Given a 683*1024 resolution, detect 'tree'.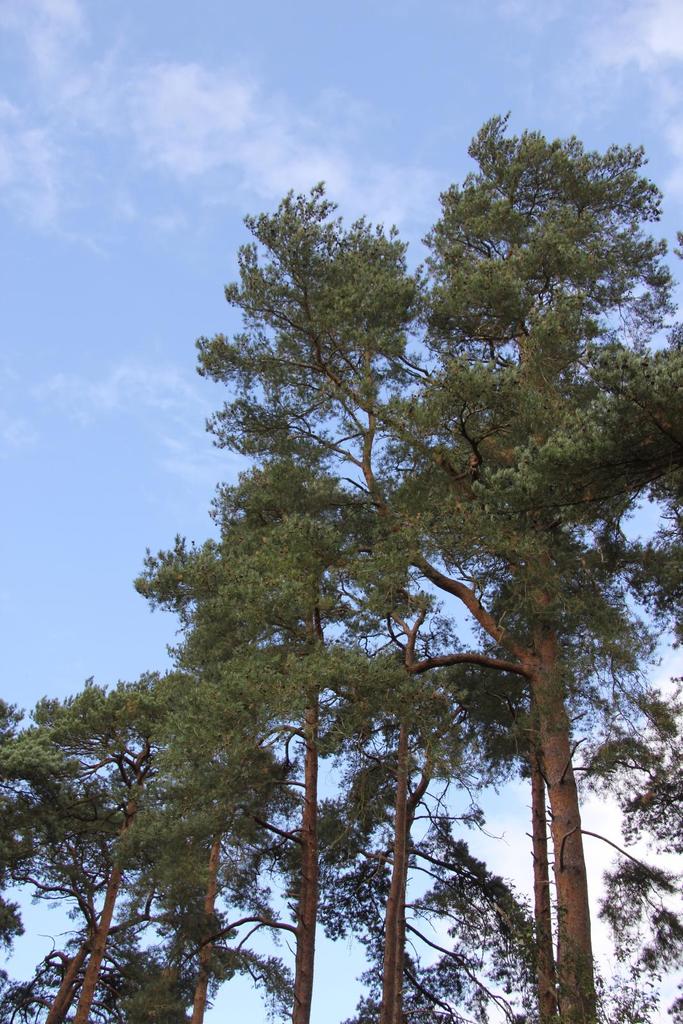
select_region(384, 103, 682, 1023).
